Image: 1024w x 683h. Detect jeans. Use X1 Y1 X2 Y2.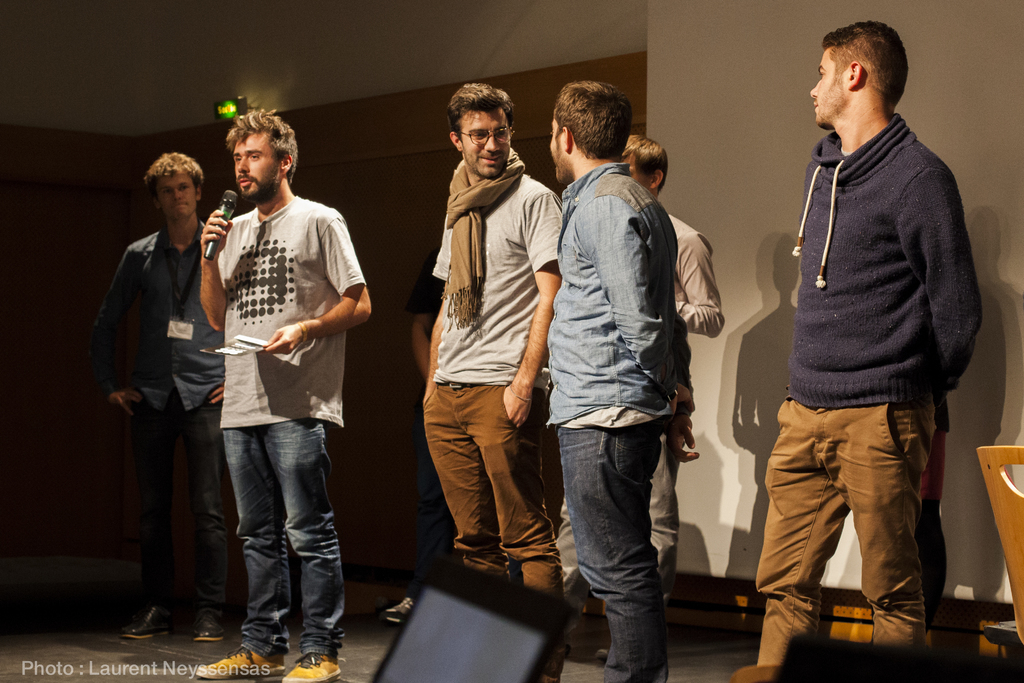
222 415 344 657.
